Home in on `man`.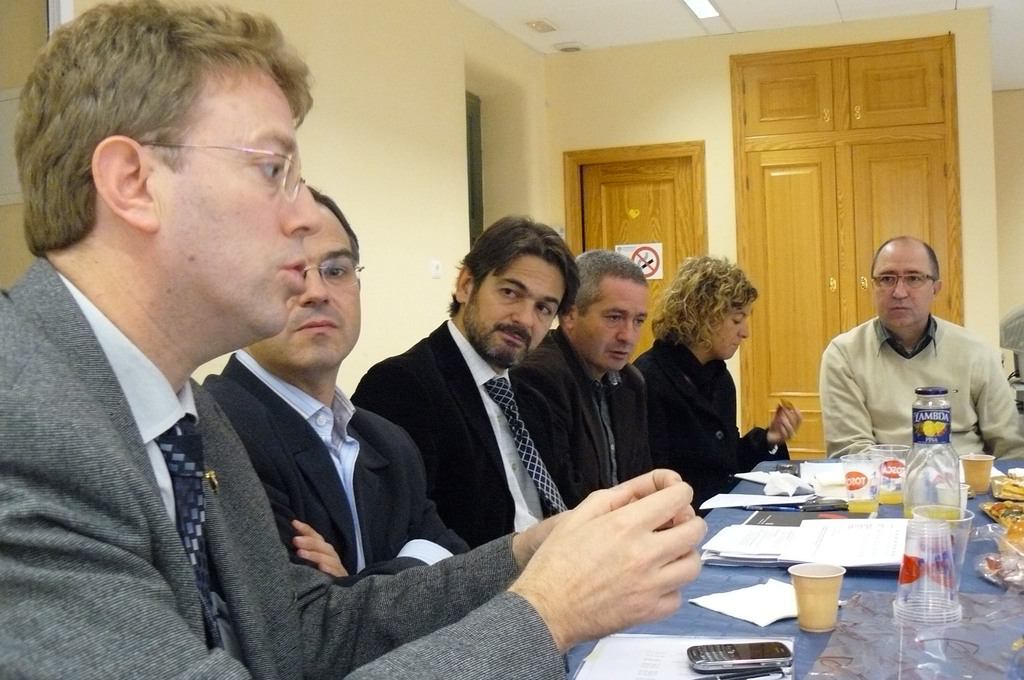
Homed in at x1=506, y1=248, x2=646, y2=482.
